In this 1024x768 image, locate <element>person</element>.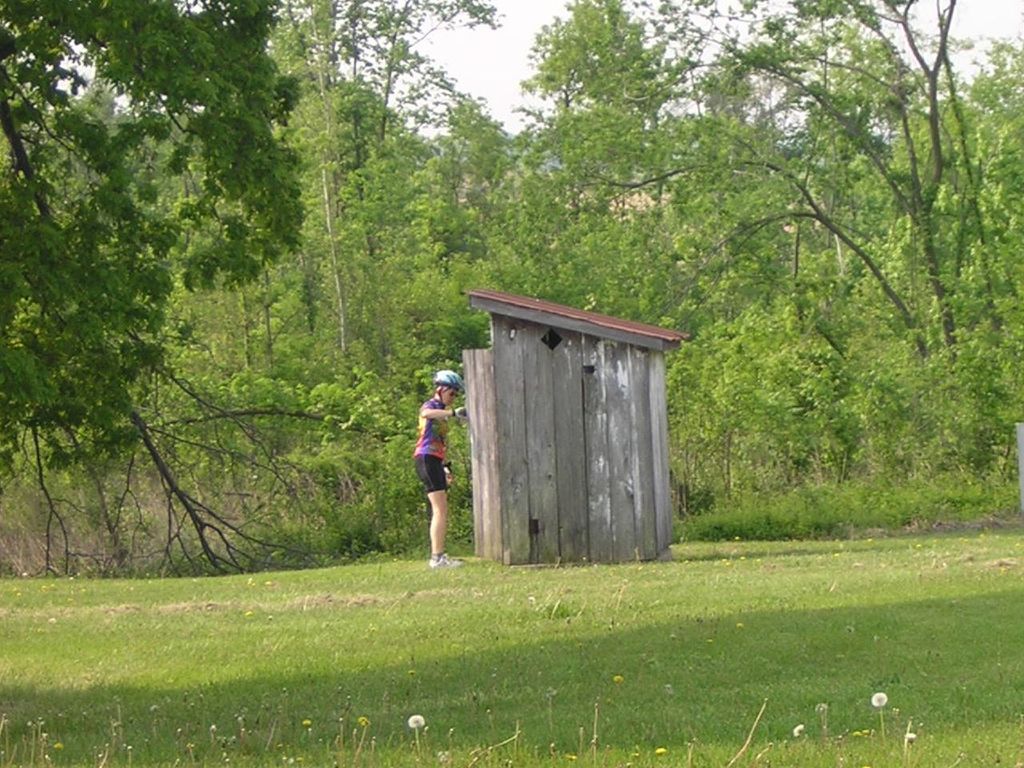
Bounding box: {"x1": 410, "y1": 369, "x2": 458, "y2": 559}.
